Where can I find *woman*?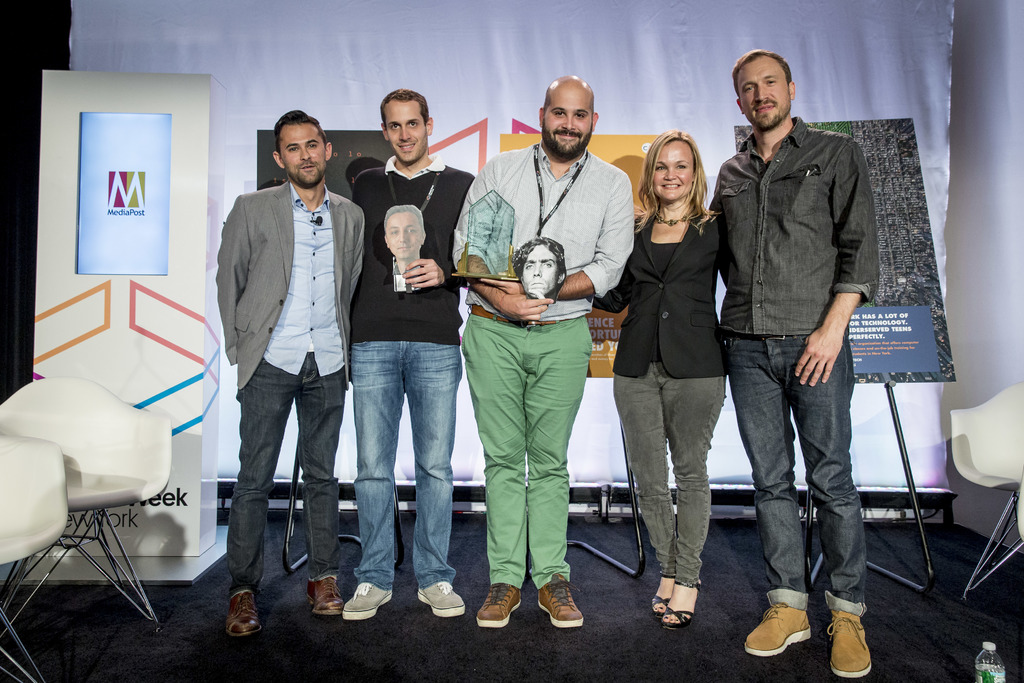
You can find it at [580,122,739,636].
